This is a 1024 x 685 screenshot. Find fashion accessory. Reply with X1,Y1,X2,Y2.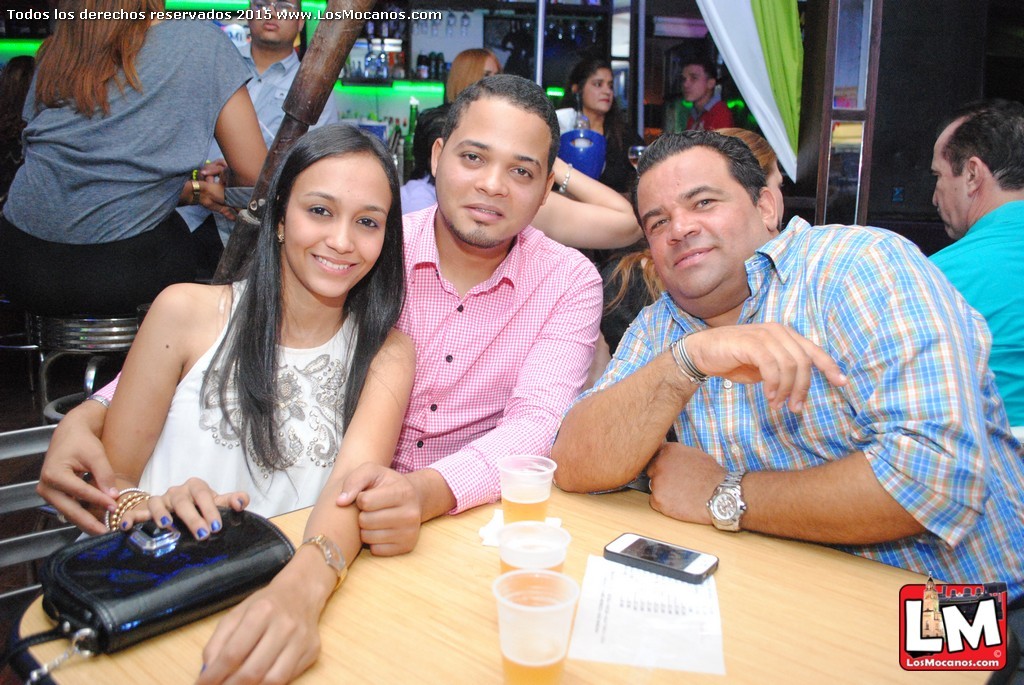
305,533,351,587.
